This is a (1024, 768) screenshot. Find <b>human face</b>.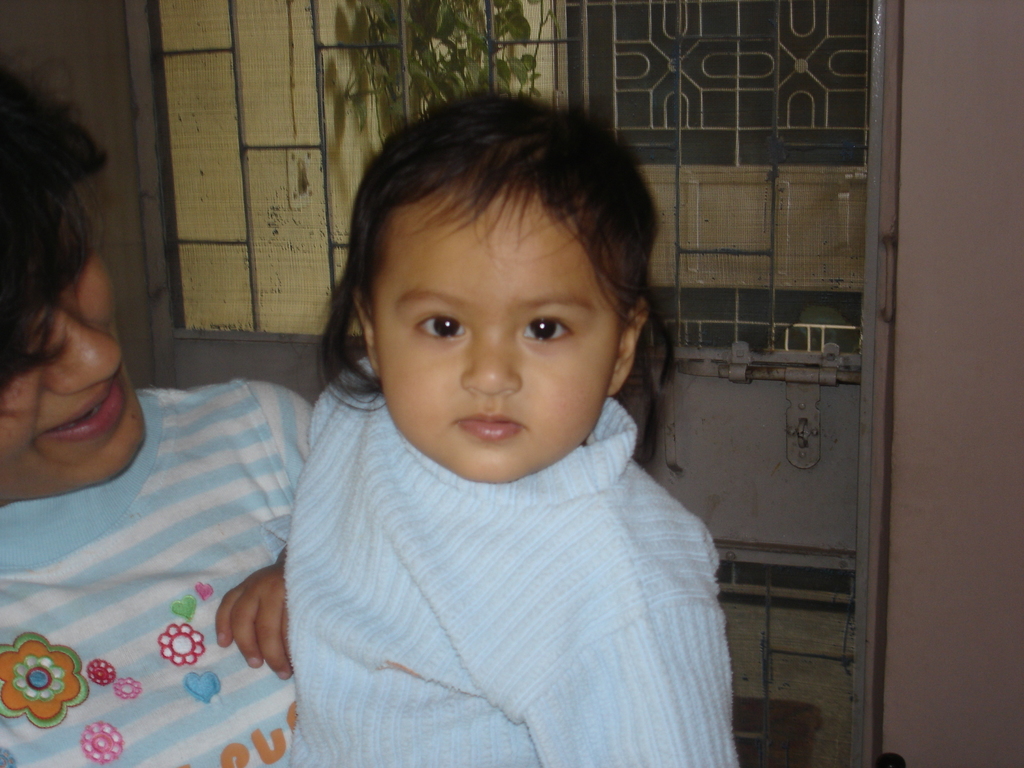
Bounding box: [left=371, top=196, right=620, bottom=490].
